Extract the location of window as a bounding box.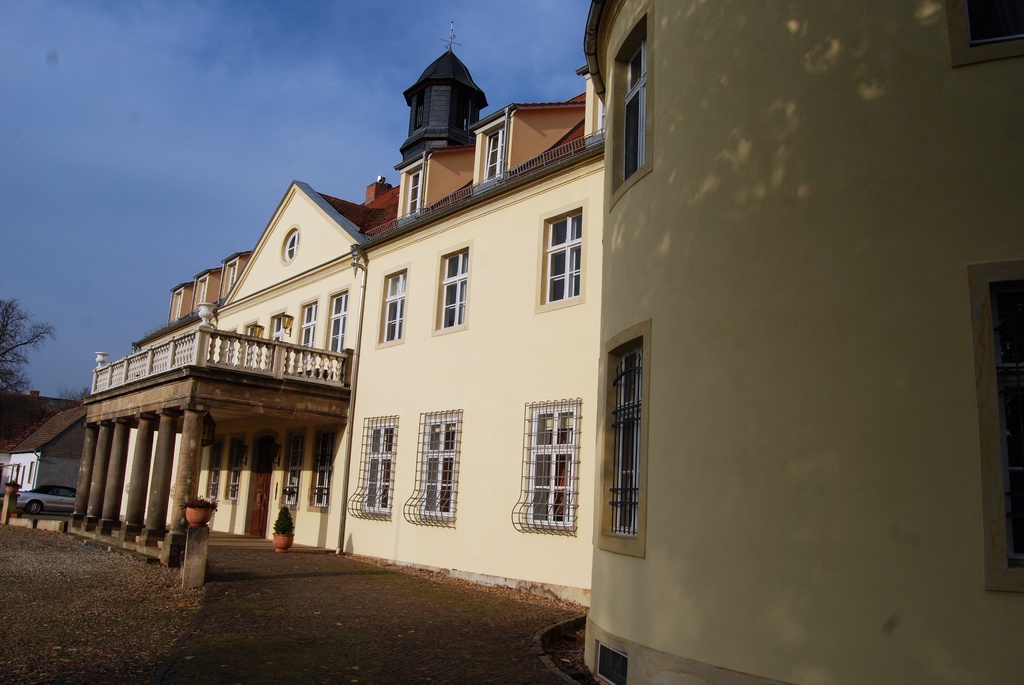
region(514, 397, 579, 533).
